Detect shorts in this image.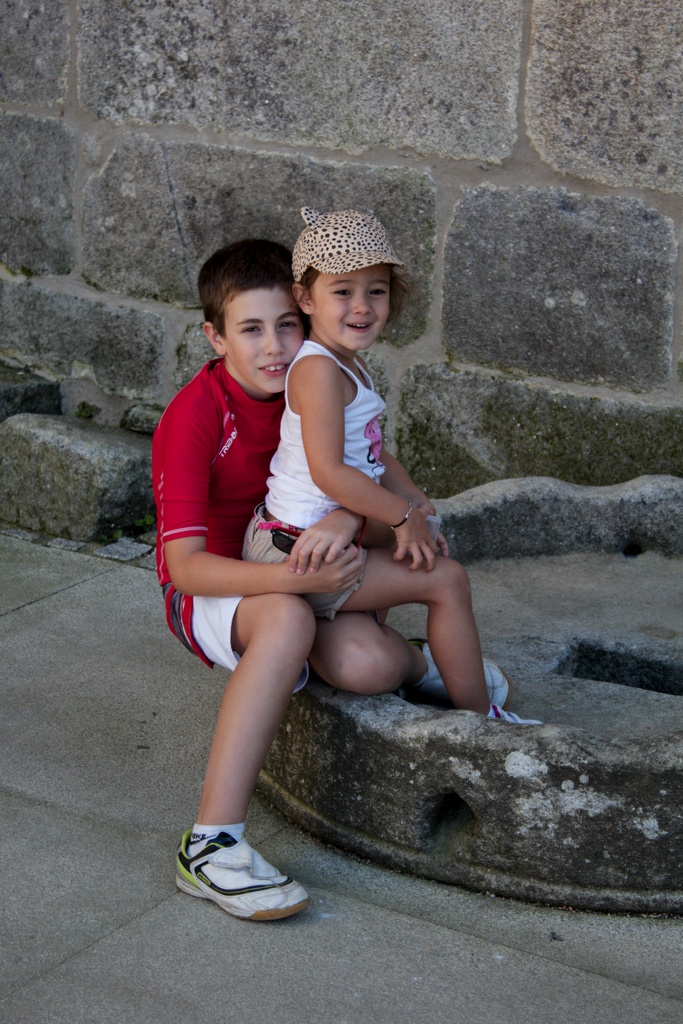
Detection: <box>191,594,311,693</box>.
